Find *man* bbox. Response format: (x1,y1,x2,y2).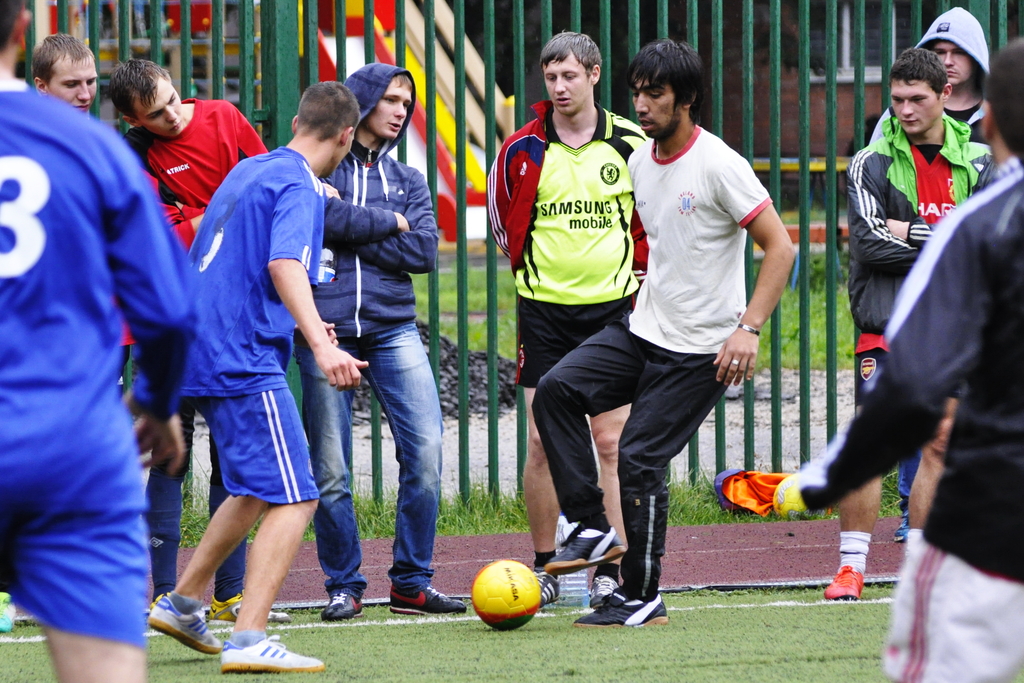
(533,31,804,639).
